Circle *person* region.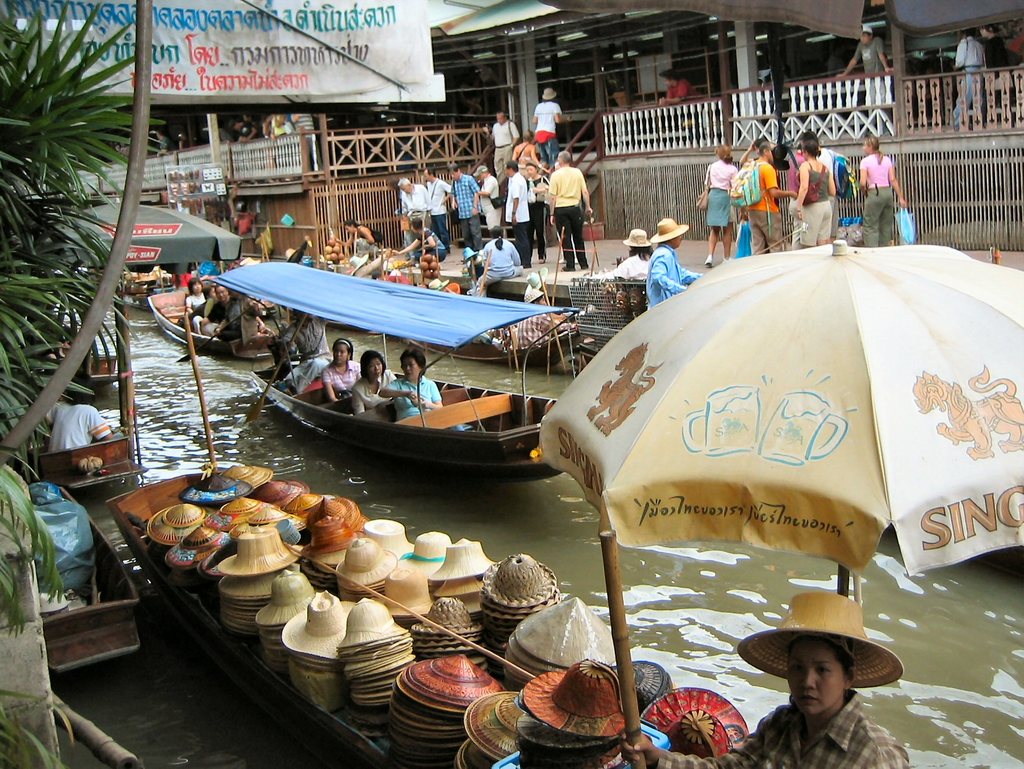
Region: crop(392, 343, 452, 430).
